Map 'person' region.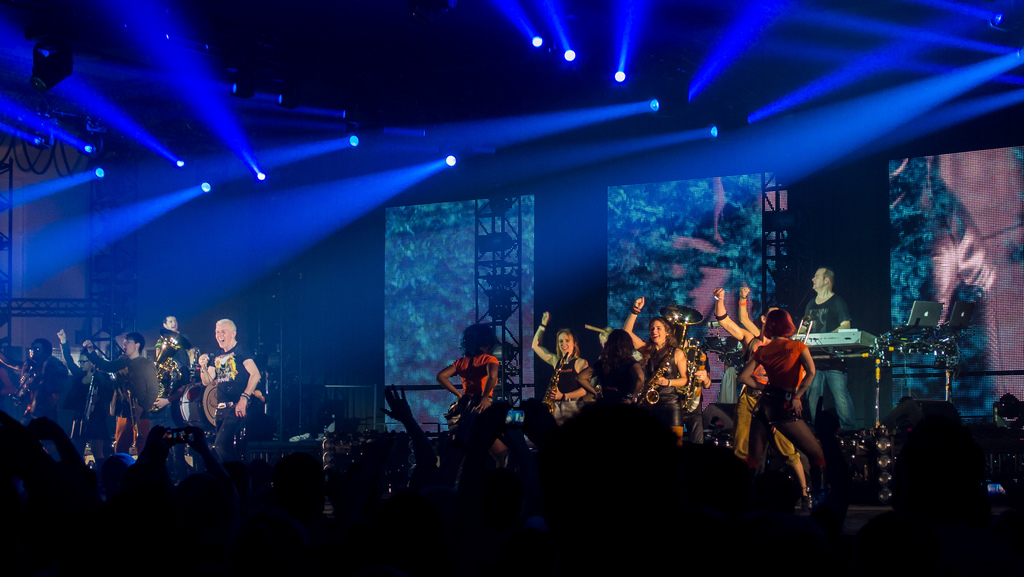
Mapped to l=529, t=308, r=589, b=425.
